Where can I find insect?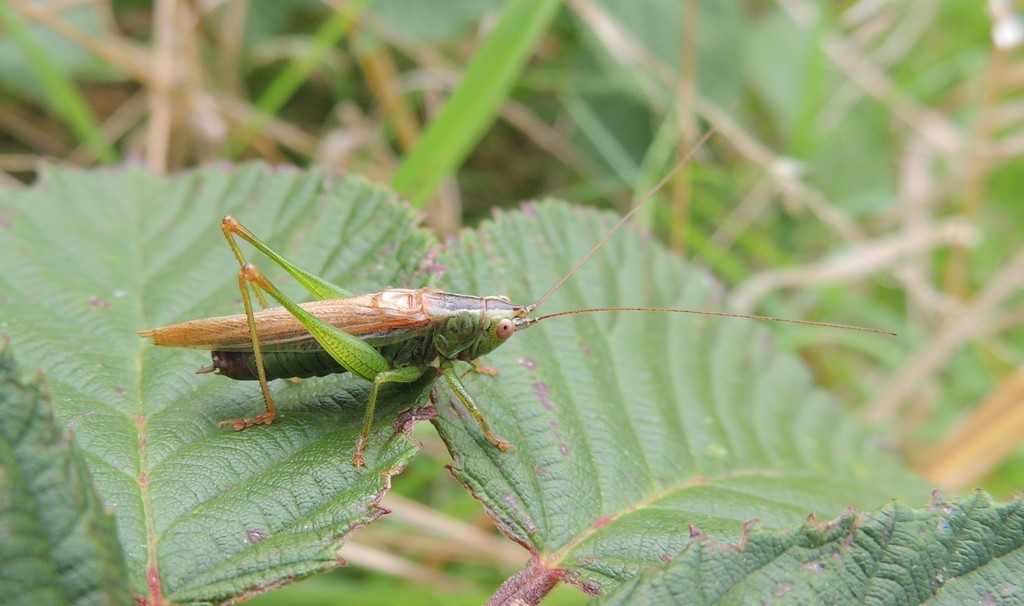
You can find it at locate(138, 98, 901, 470).
